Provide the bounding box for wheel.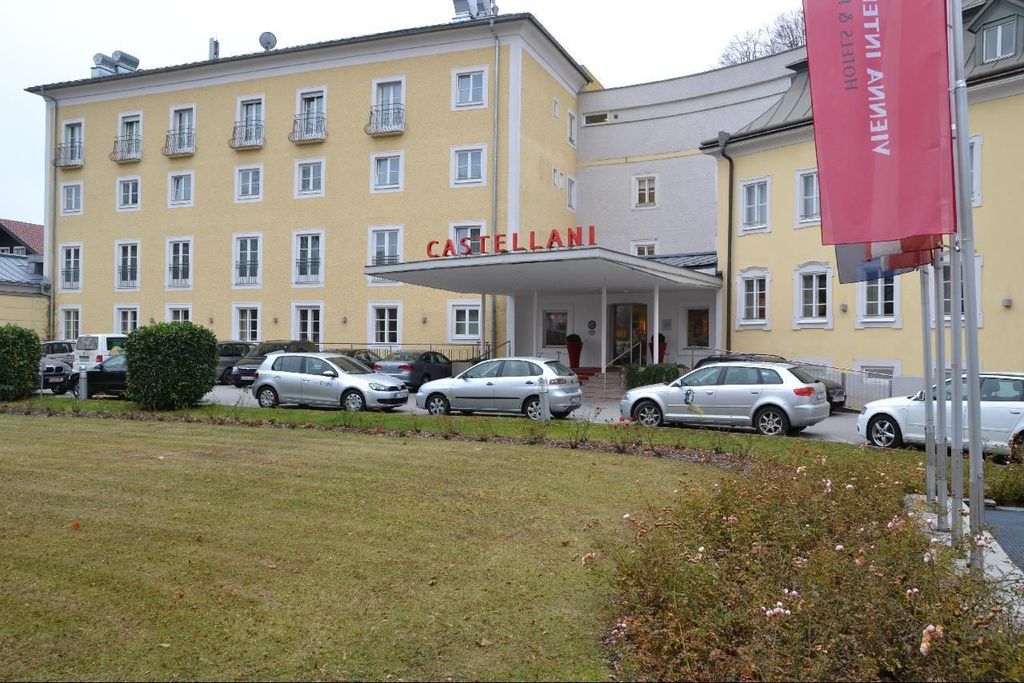
758,405,786,437.
